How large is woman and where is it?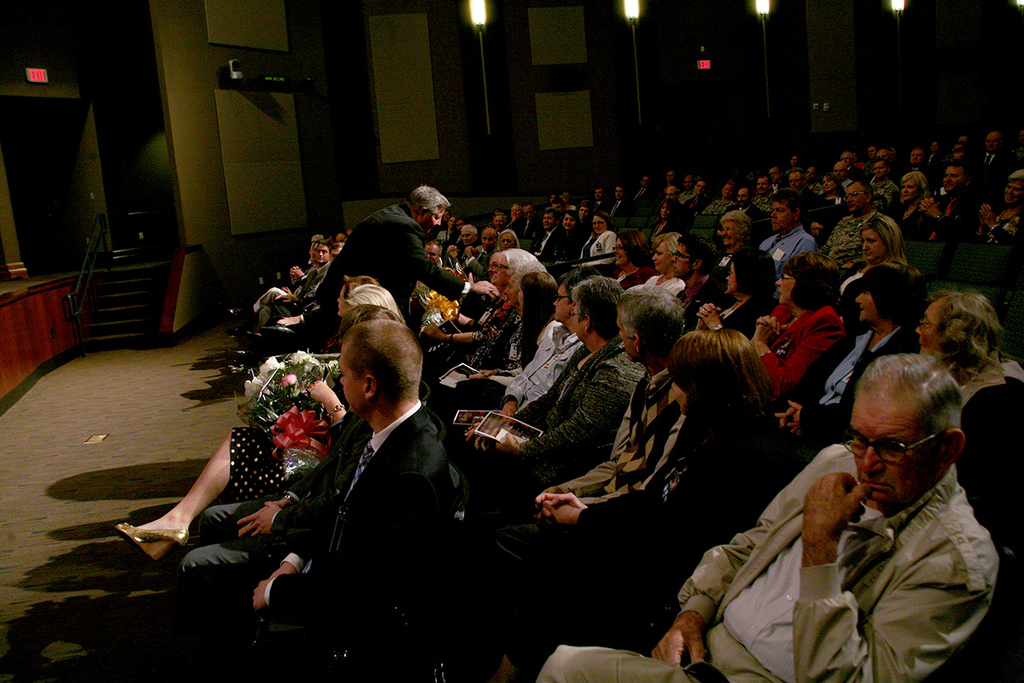
Bounding box: bbox(751, 253, 849, 394).
